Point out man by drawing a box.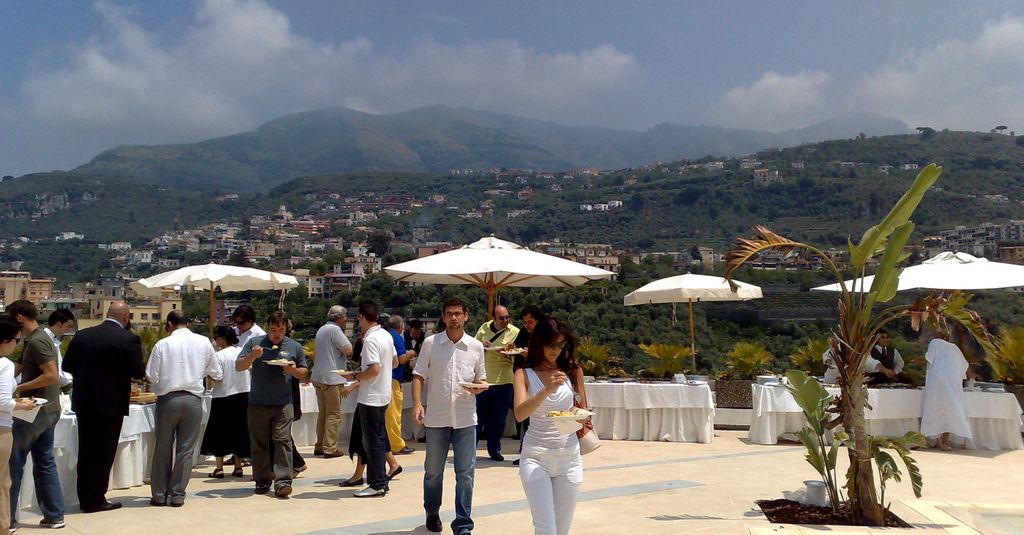
(143,313,222,504).
